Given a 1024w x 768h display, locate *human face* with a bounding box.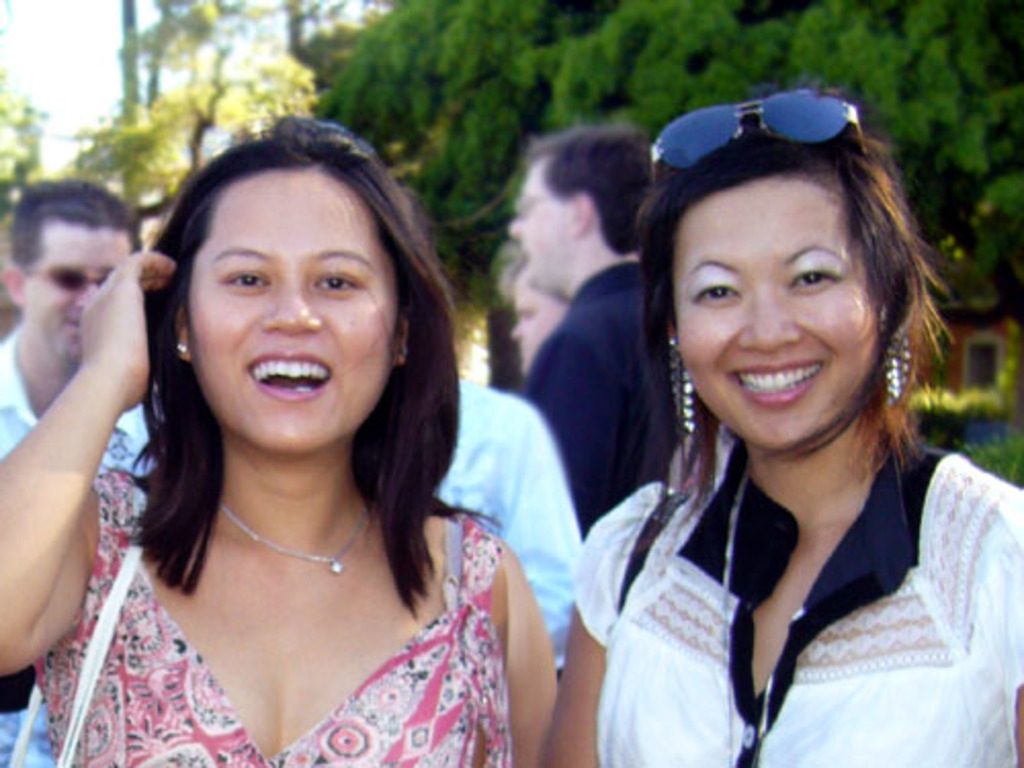
Located: x1=182 y1=164 x2=401 y2=453.
